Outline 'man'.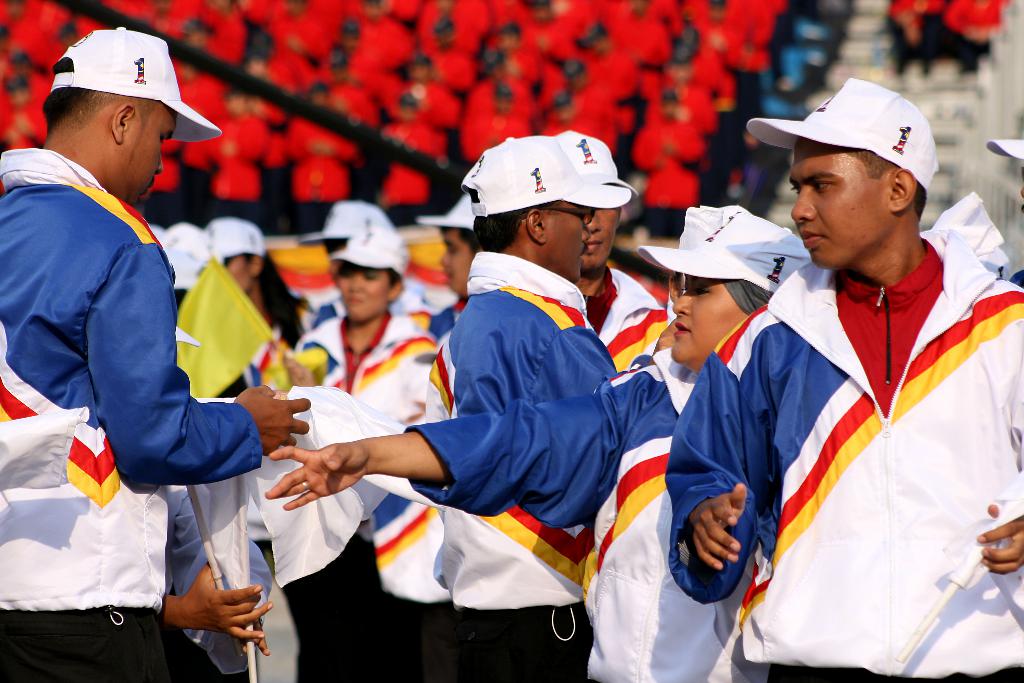
Outline: x1=443 y1=131 x2=637 y2=682.
